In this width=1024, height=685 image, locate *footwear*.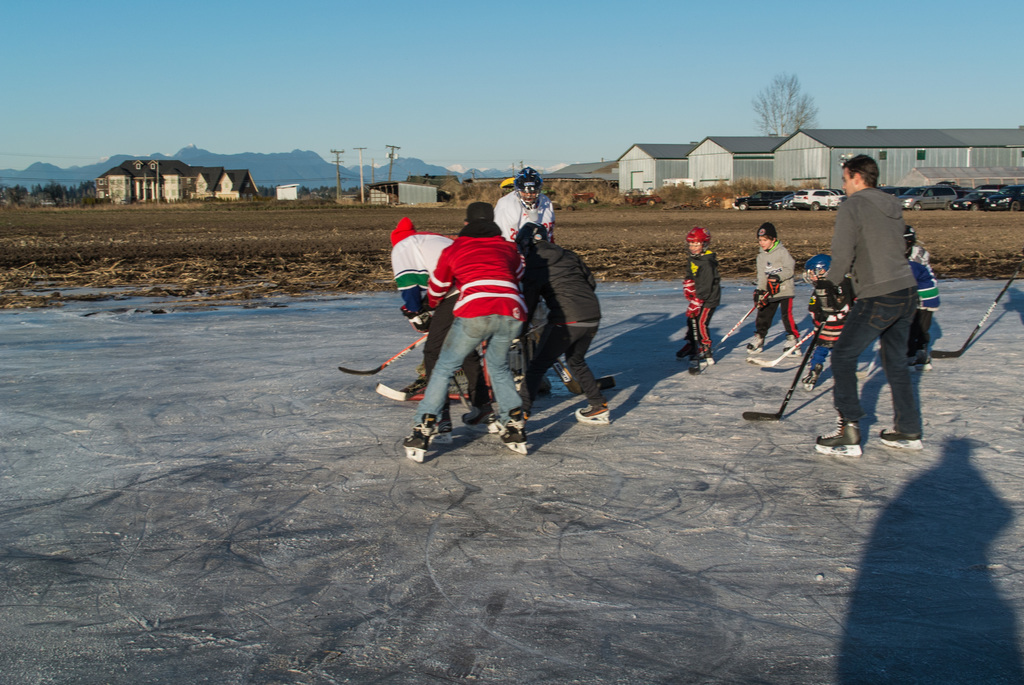
Bounding box: rect(746, 336, 765, 349).
